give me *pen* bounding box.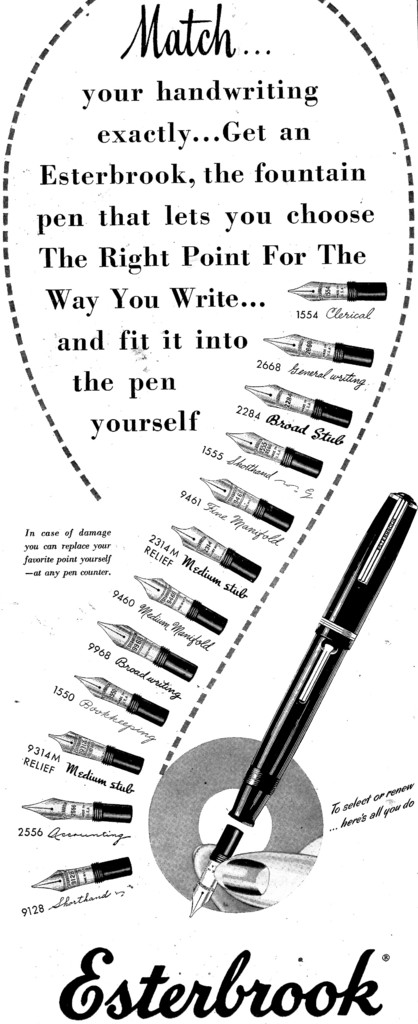
rect(21, 851, 130, 903).
